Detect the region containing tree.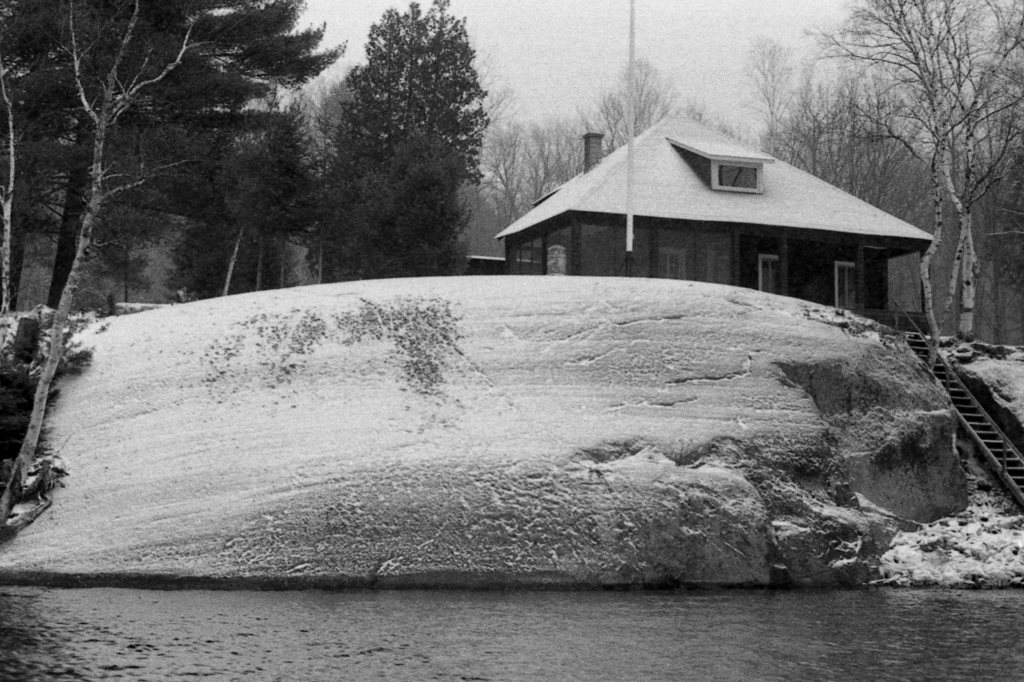
pyautogui.locateOnScreen(548, 102, 596, 185).
